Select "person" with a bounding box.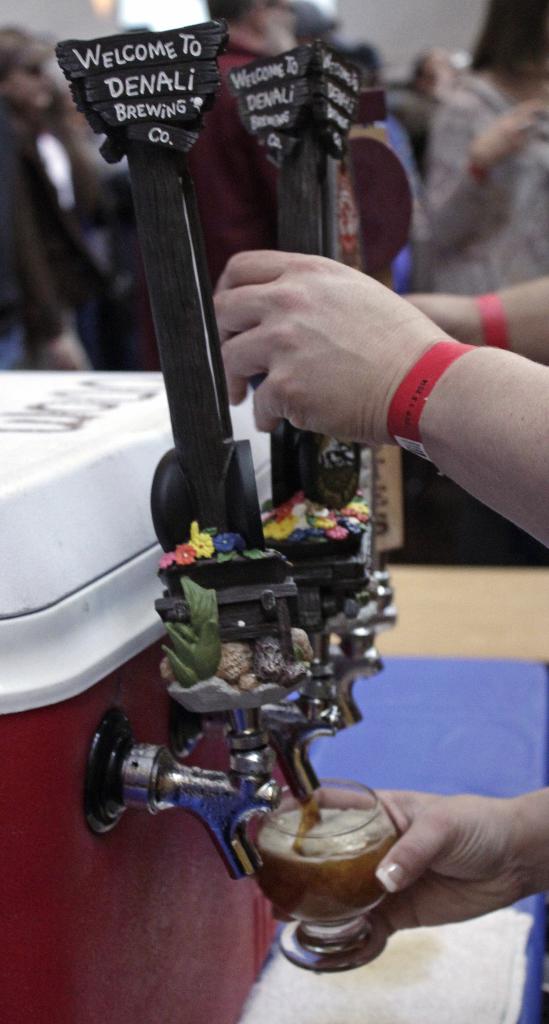
<box>431,0,548,293</box>.
